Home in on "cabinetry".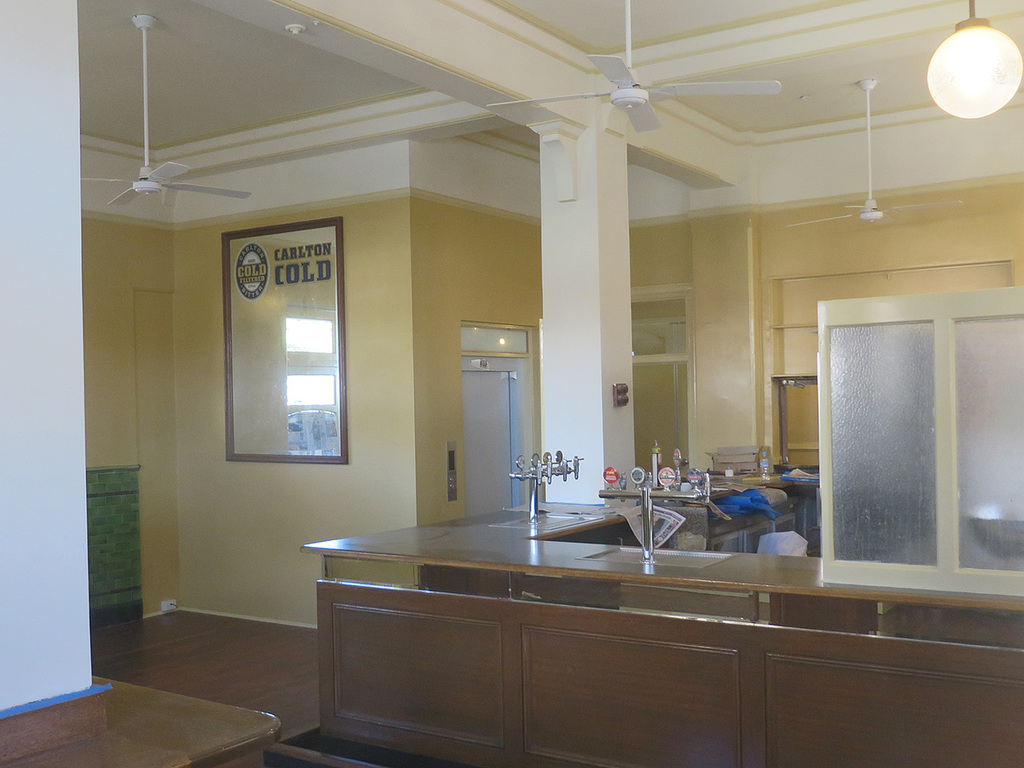
Homed in at x1=760, y1=655, x2=1022, y2=767.
